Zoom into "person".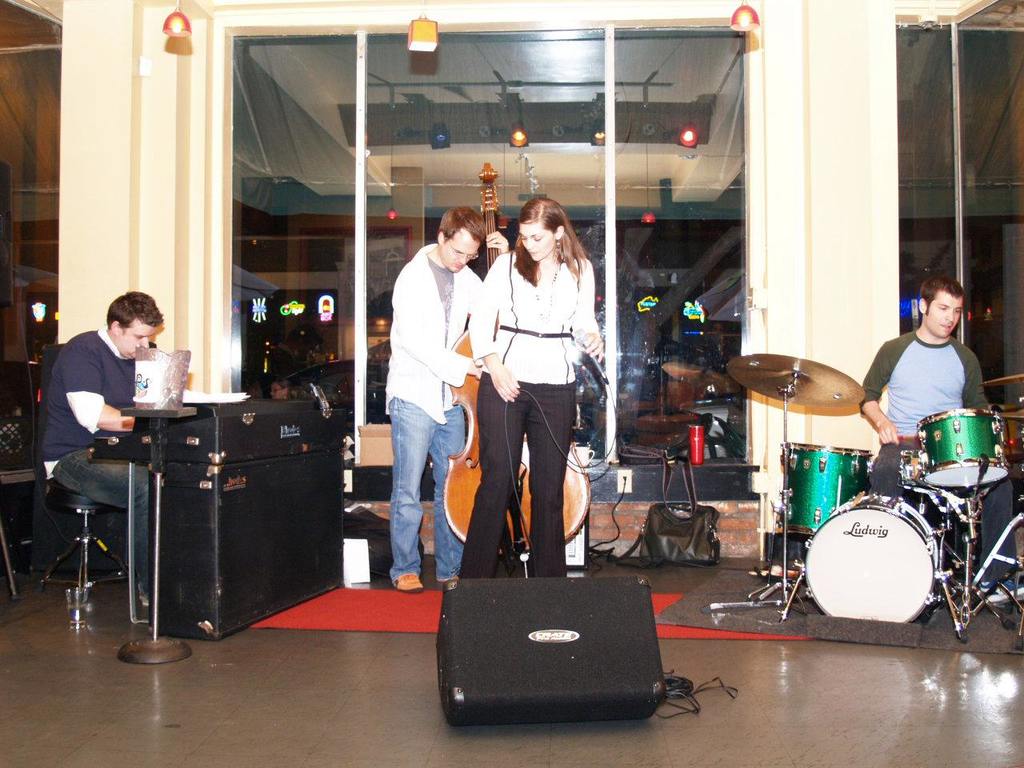
Zoom target: (42, 290, 164, 605).
